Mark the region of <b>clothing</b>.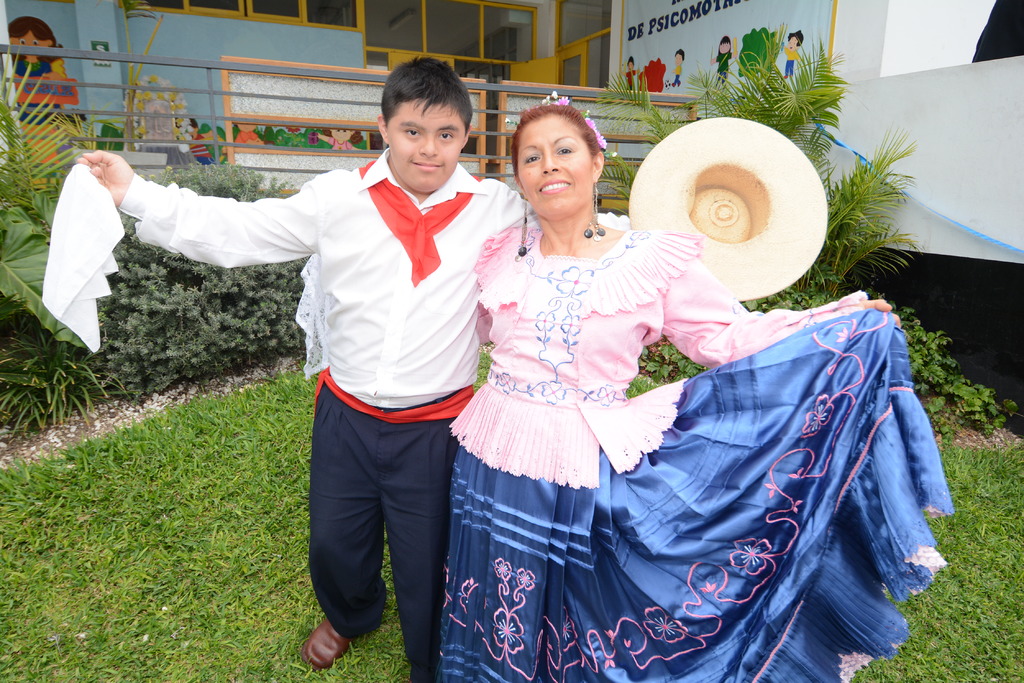
Region: (x1=456, y1=138, x2=918, y2=661).
